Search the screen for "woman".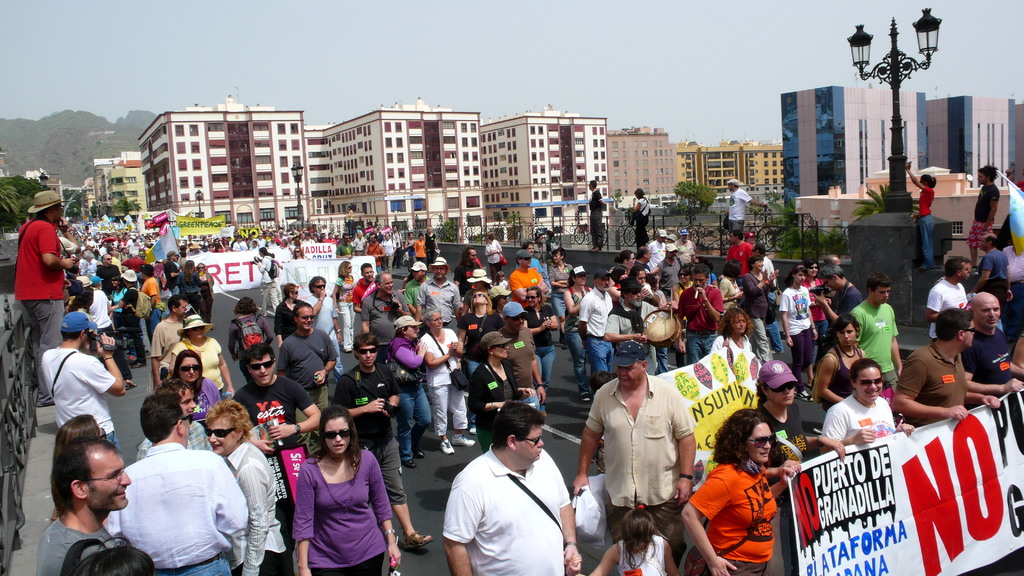
Found at bbox=[195, 262, 215, 324].
